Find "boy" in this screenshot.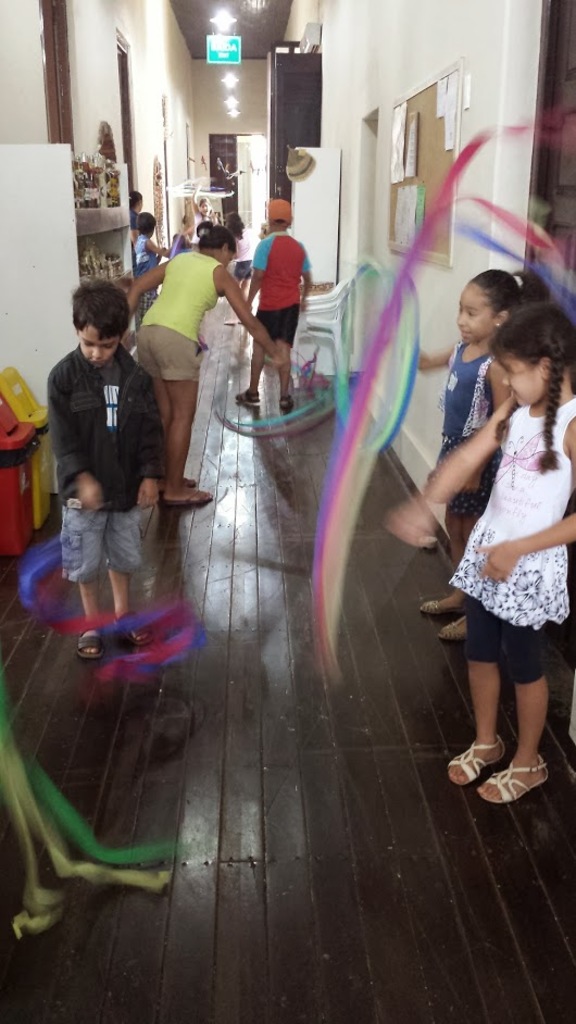
The bounding box for "boy" is <box>127,209,170,320</box>.
